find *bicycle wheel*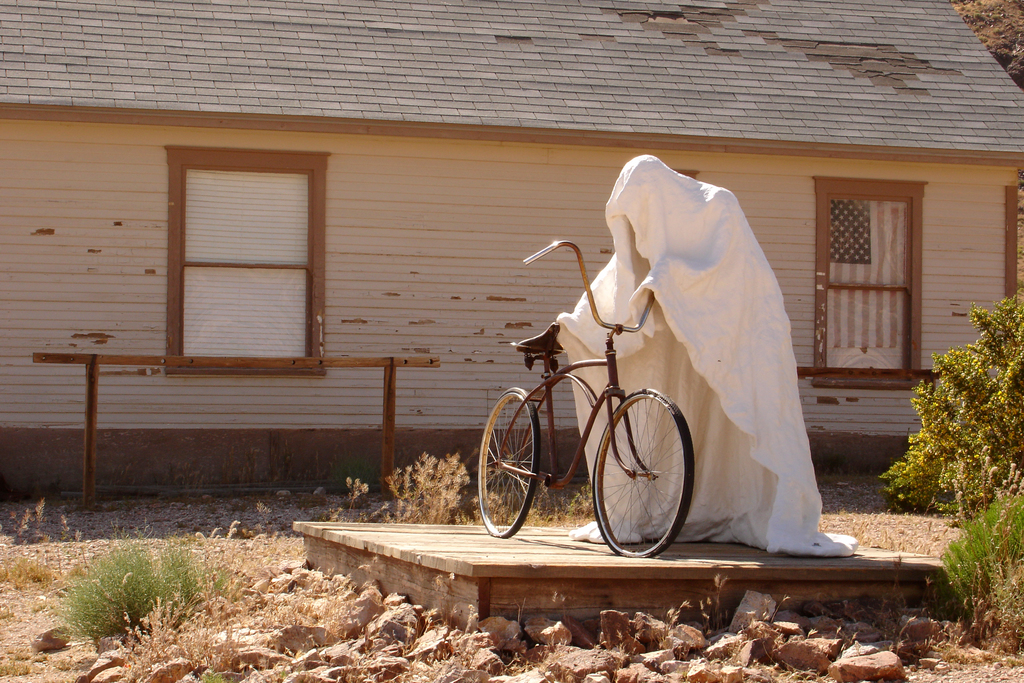
bbox(478, 386, 540, 539)
